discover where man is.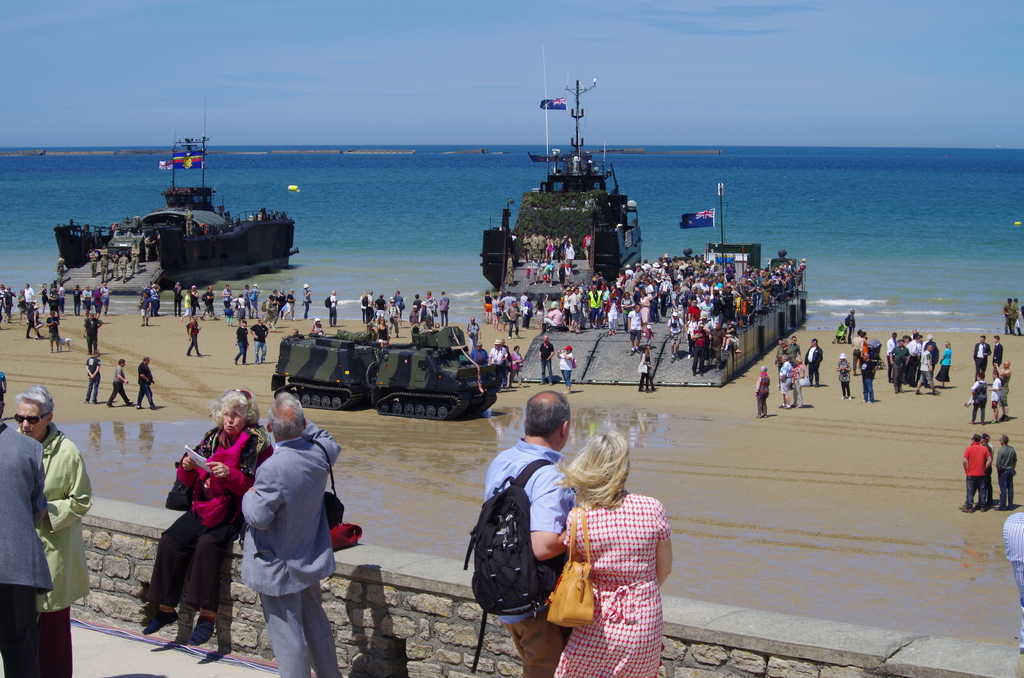
Discovered at bbox=(366, 321, 380, 338).
